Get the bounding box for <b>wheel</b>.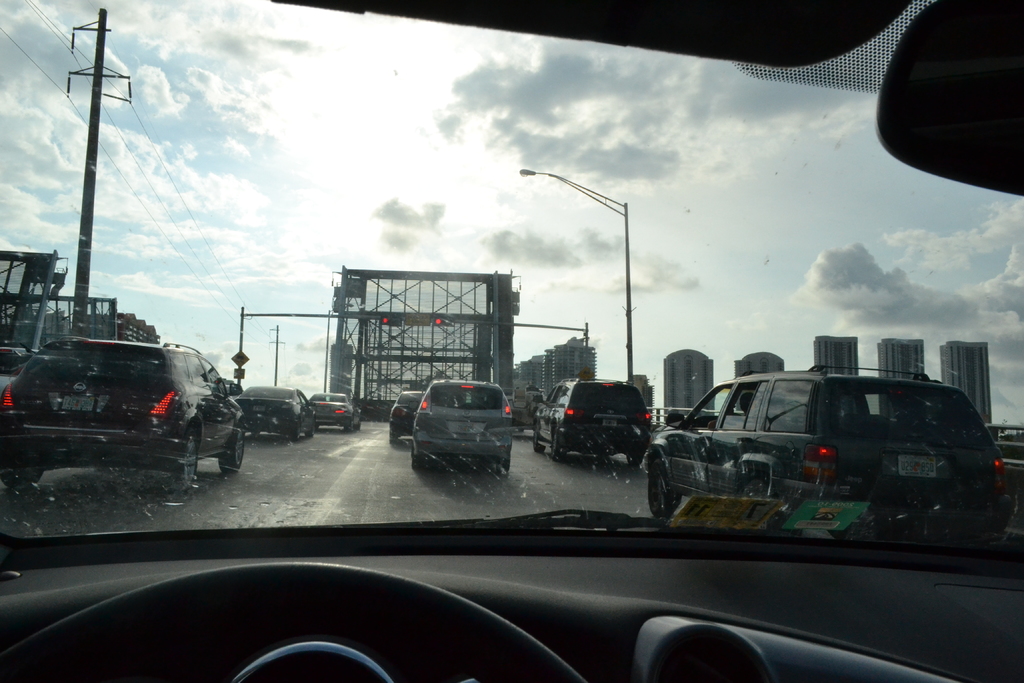
bbox=[410, 452, 426, 470].
